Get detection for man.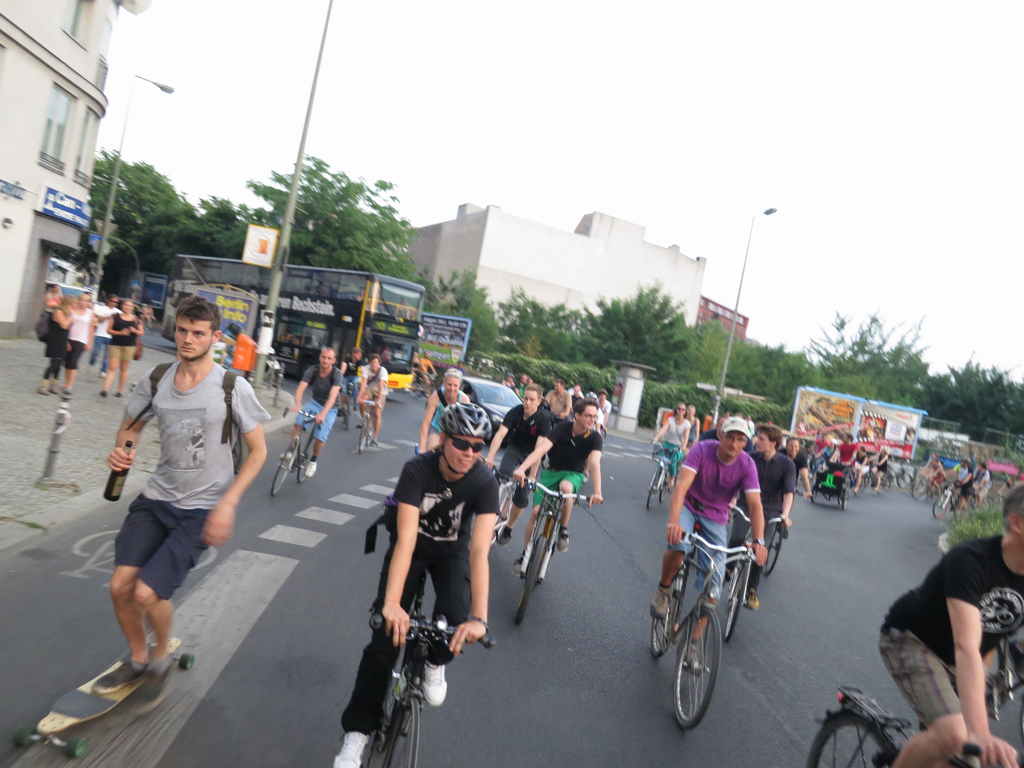
Detection: 948,458,972,490.
